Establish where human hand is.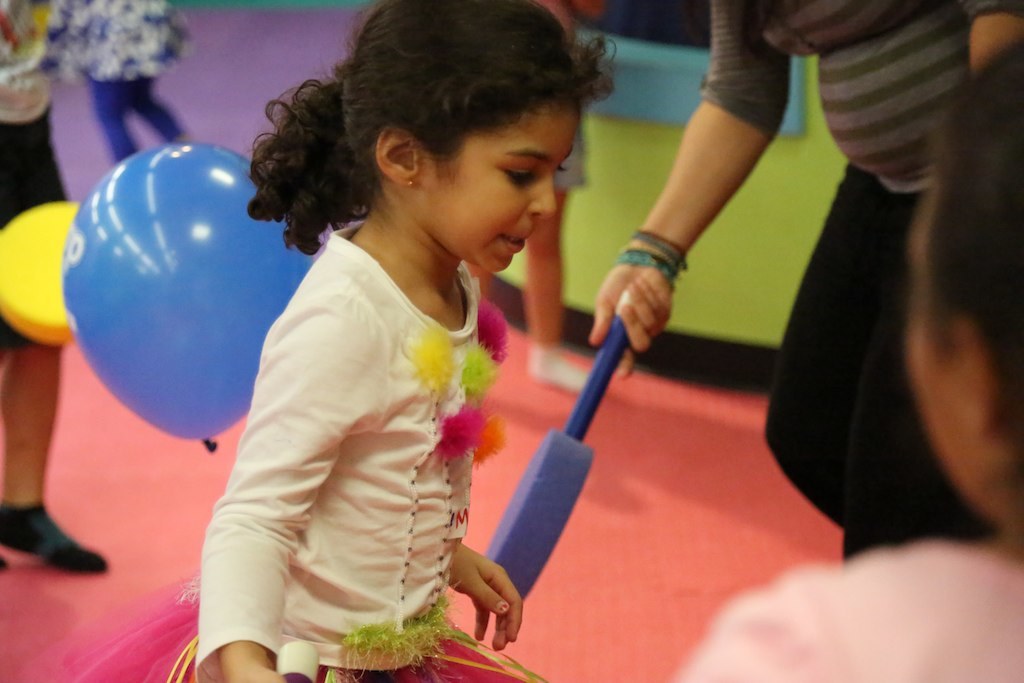
Established at box(453, 548, 522, 651).
